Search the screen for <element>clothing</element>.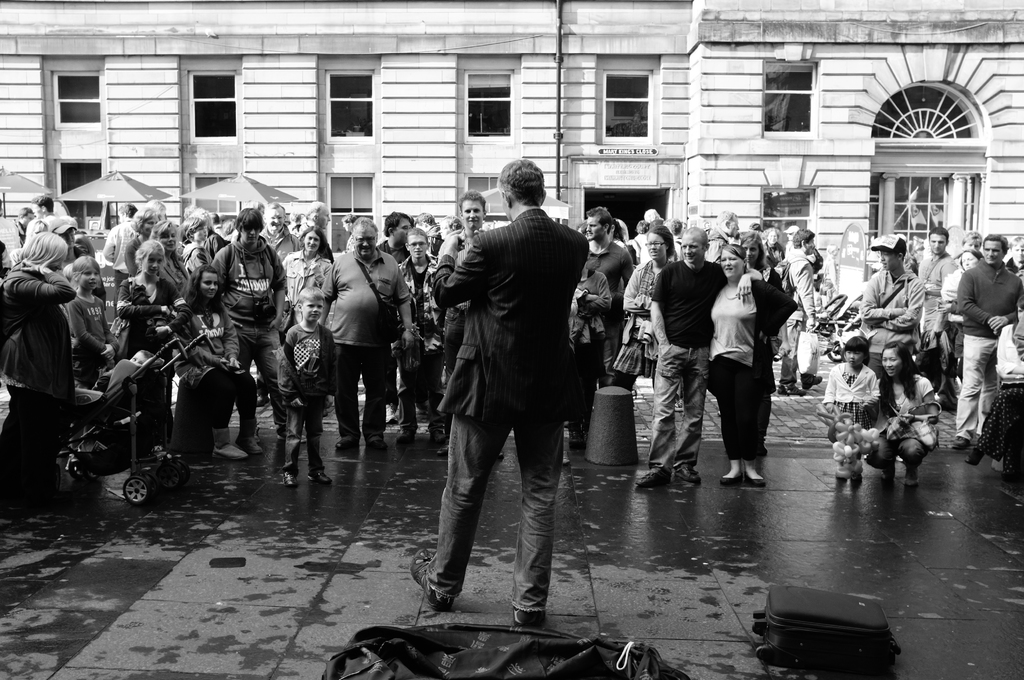
Found at detection(114, 271, 194, 456).
